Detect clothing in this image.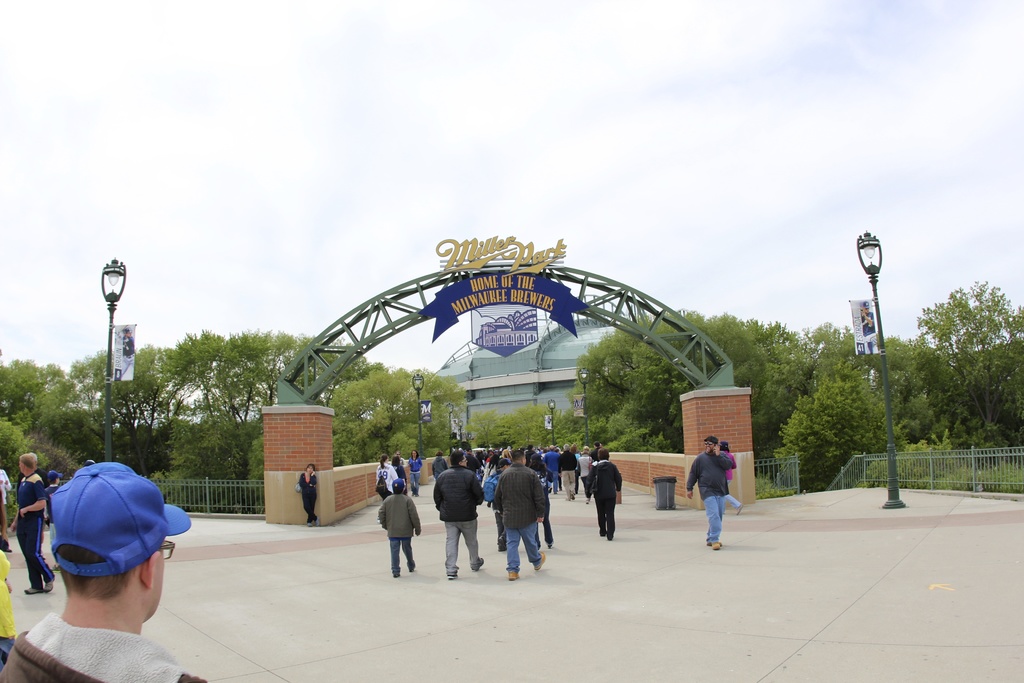
Detection: Rect(372, 495, 422, 579).
